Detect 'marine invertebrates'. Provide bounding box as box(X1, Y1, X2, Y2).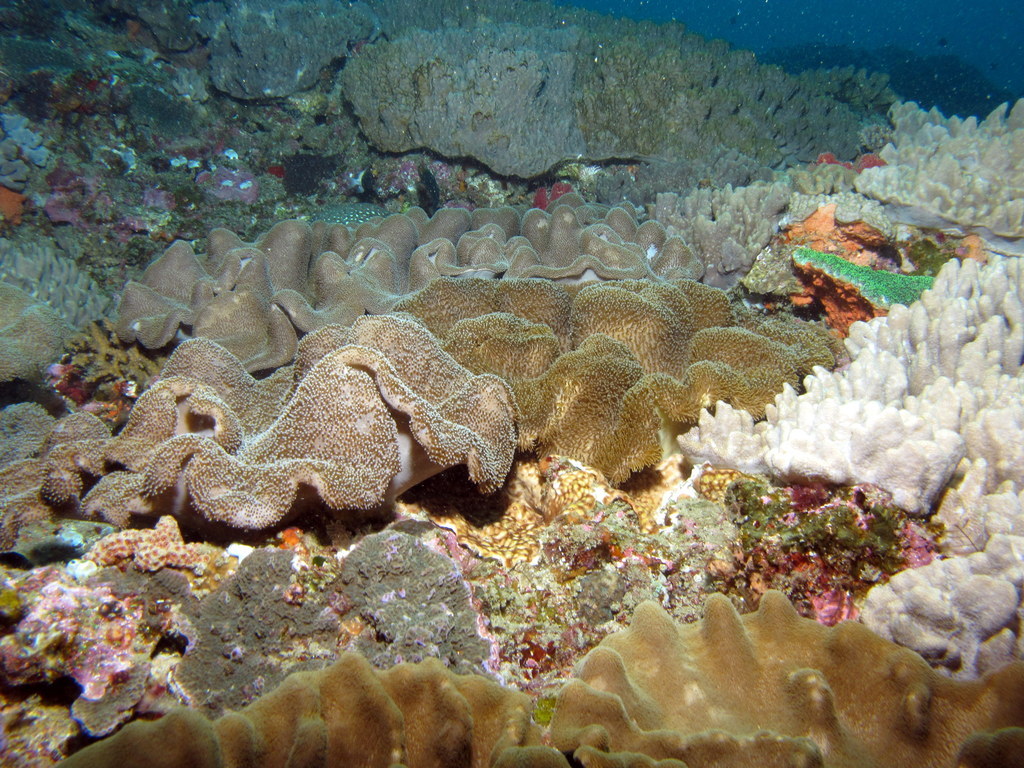
box(800, 54, 913, 115).
